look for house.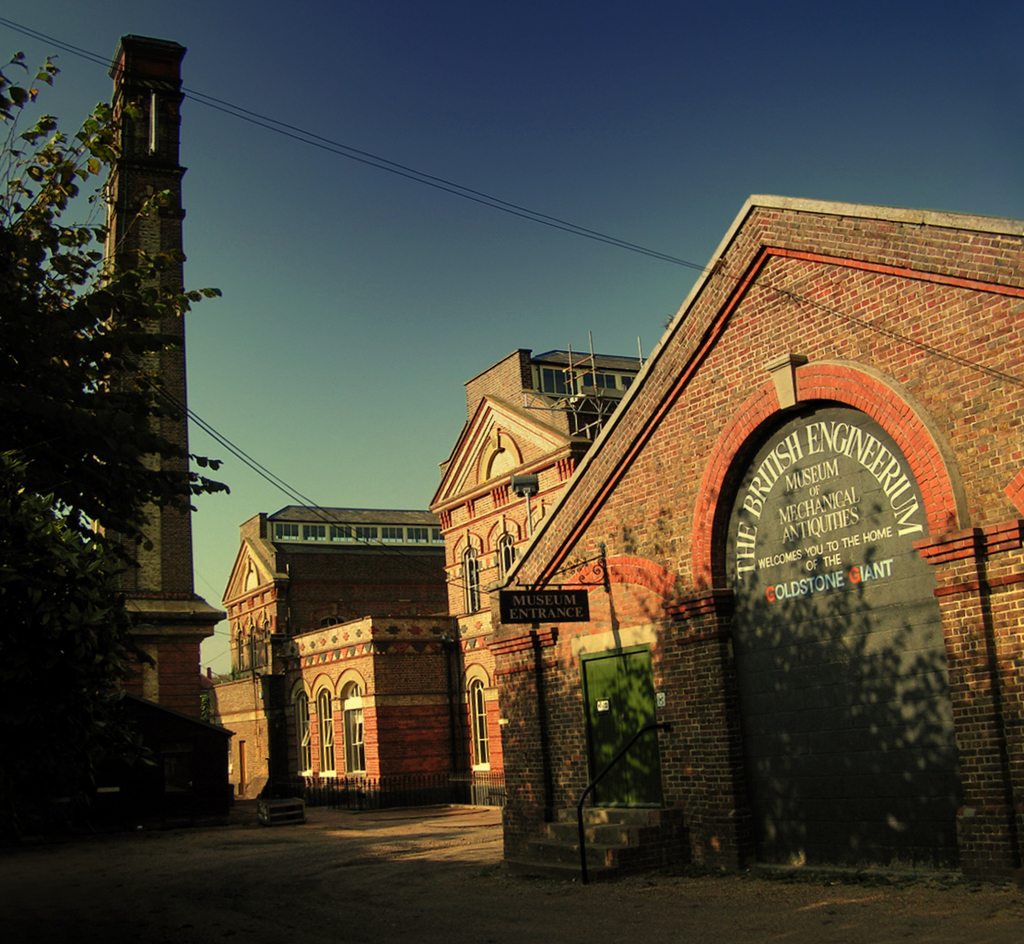
Found: 229:504:463:811.
